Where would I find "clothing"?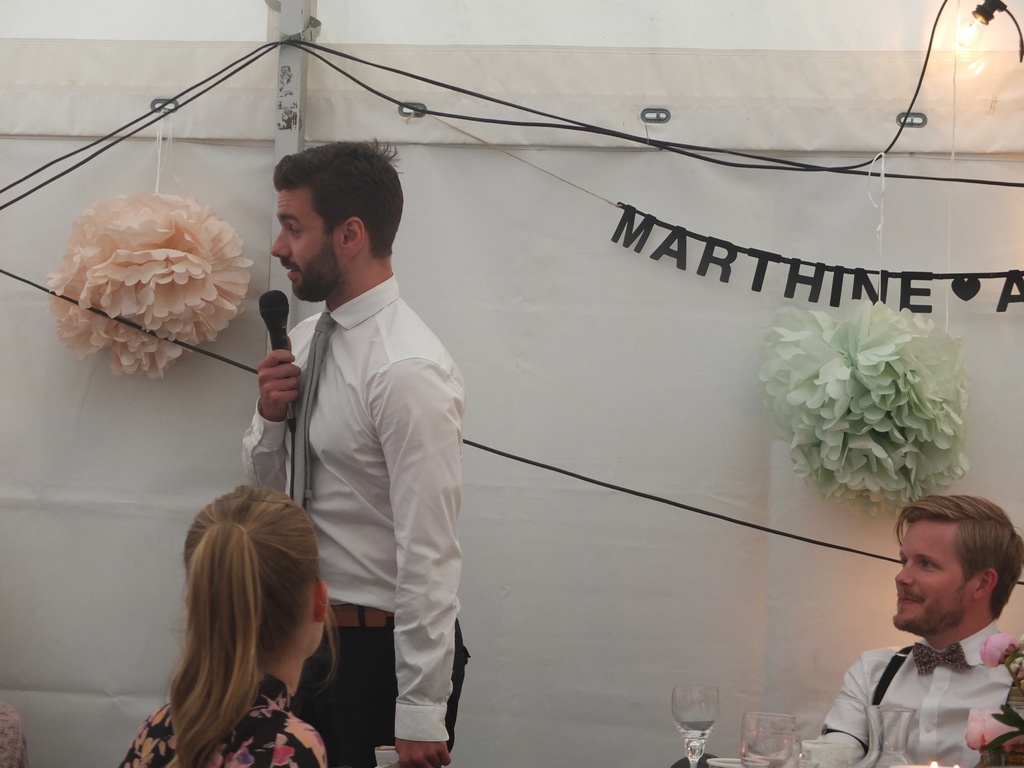
At 234 202 460 735.
